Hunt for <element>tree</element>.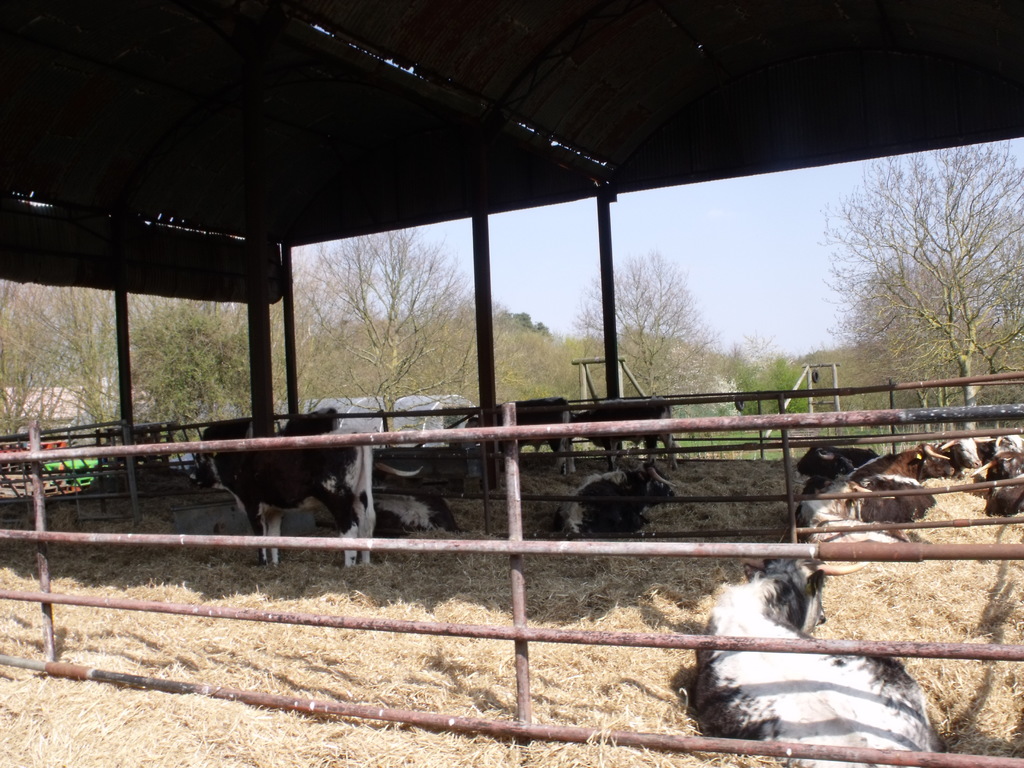
Hunted down at (x1=495, y1=306, x2=550, y2=343).
